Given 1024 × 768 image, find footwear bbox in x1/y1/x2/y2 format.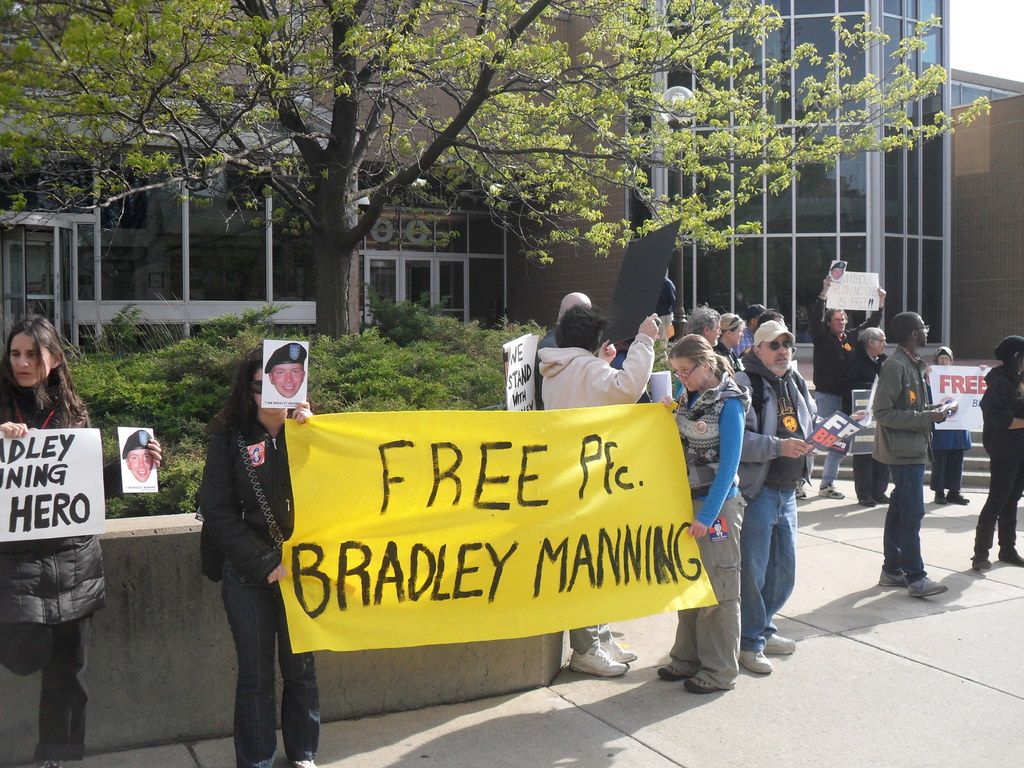
797/484/803/500.
